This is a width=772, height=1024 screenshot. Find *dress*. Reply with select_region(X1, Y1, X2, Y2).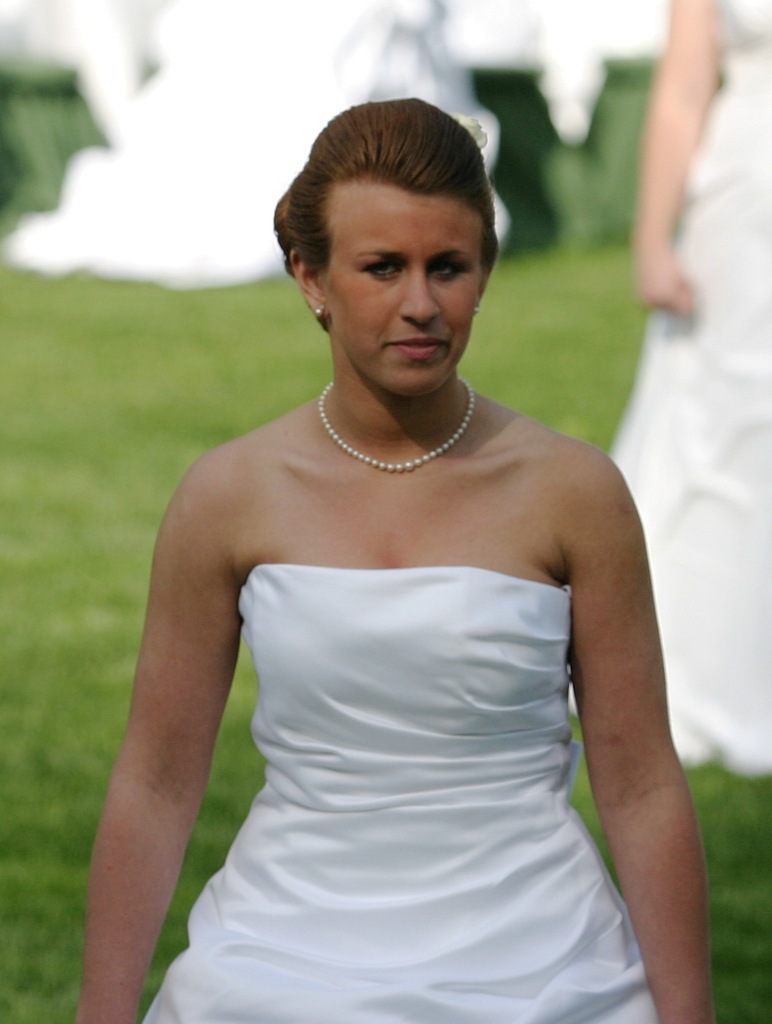
select_region(571, 0, 771, 776).
